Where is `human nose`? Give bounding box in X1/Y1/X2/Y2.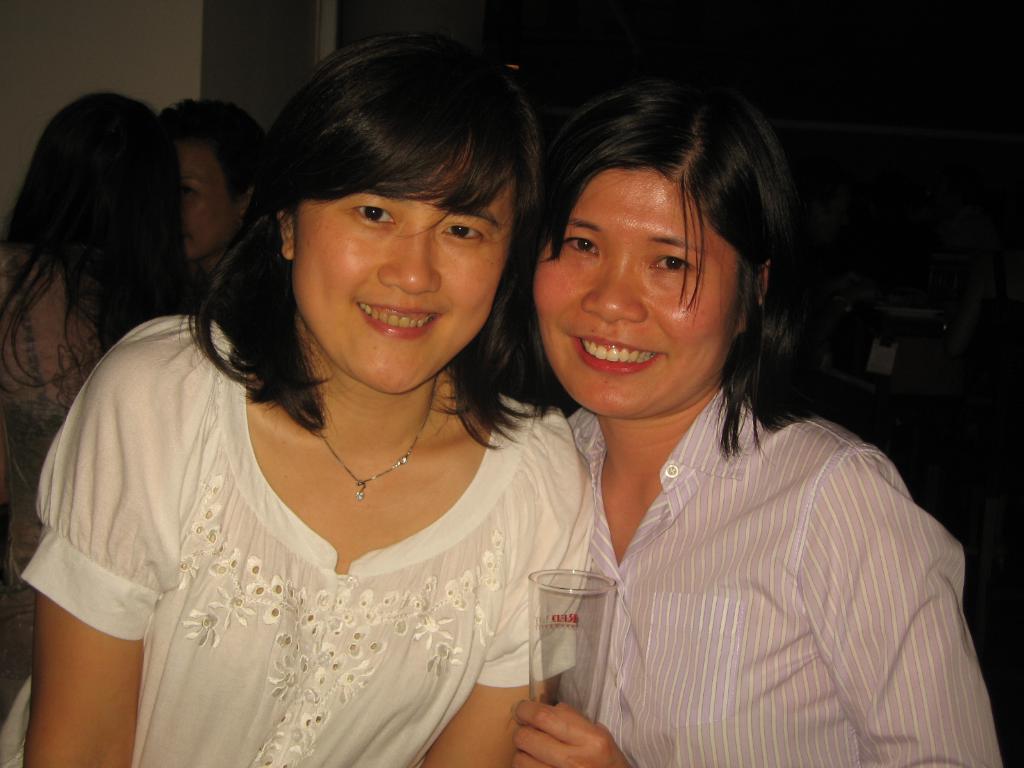
375/225/440/295.
